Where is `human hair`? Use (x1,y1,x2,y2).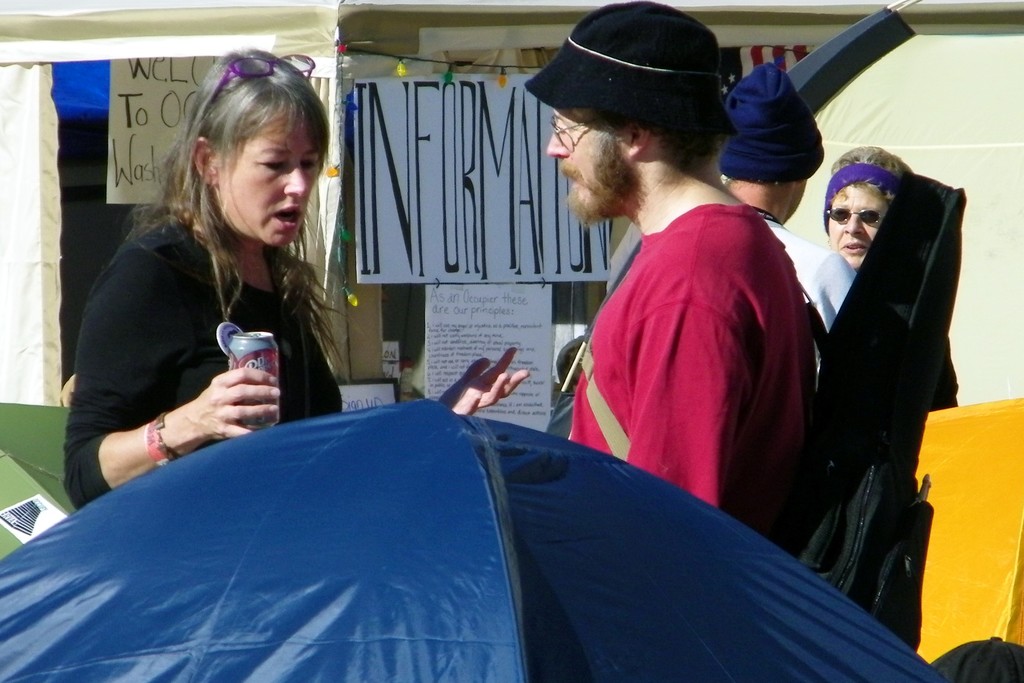
(125,45,345,368).
